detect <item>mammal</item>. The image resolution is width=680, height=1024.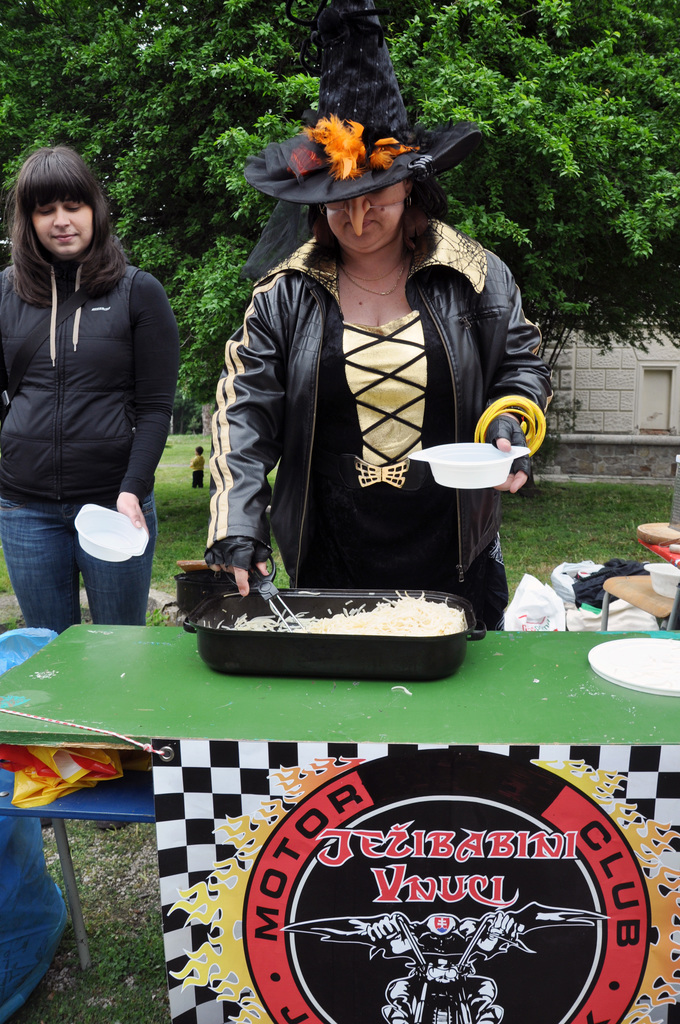
<box>204,0,560,634</box>.
